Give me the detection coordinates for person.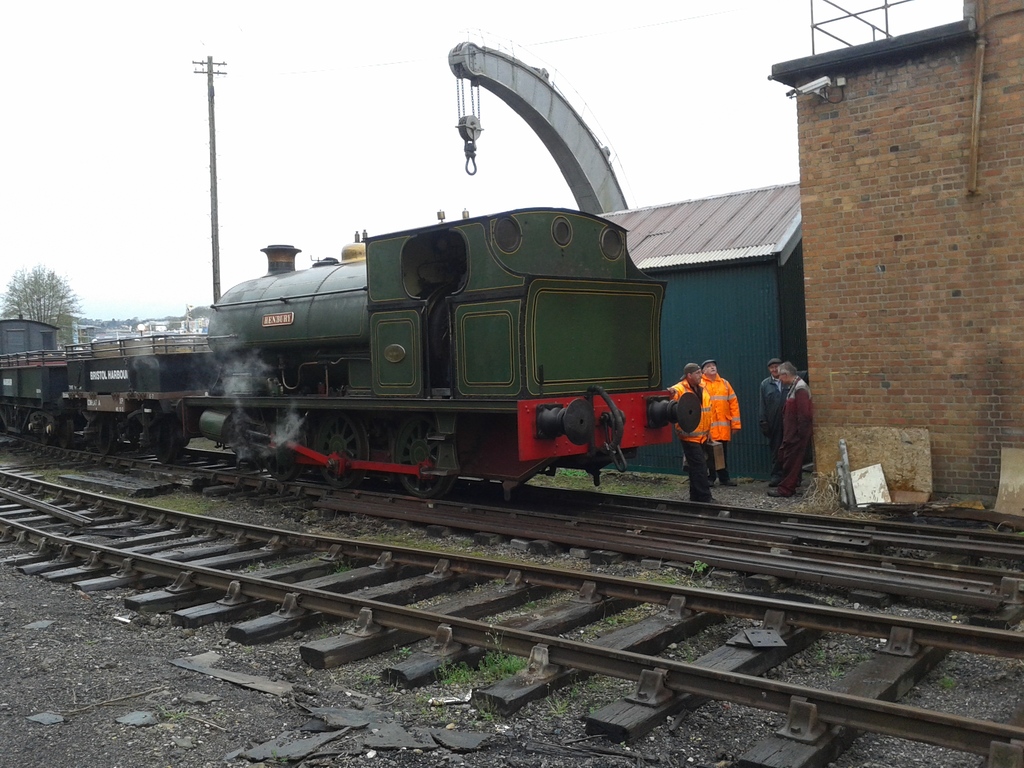
(left=705, top=358, right=746, bottom=512).
